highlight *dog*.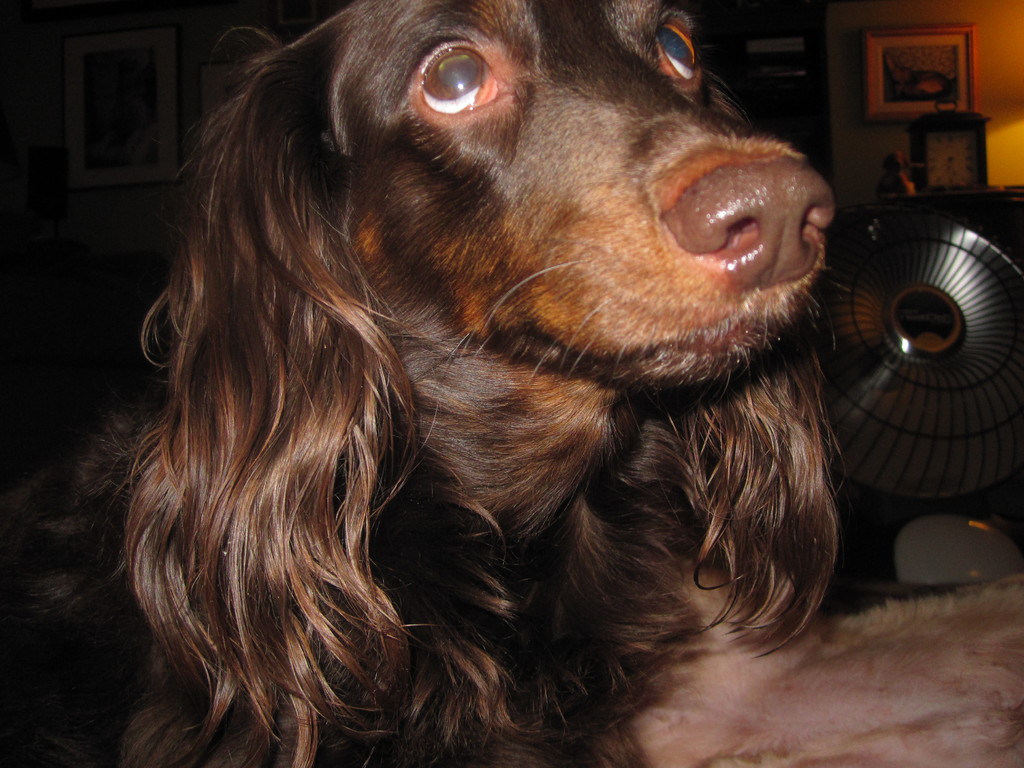
Highlighted region: [left=0, top=0, right=851, bottom=767].
